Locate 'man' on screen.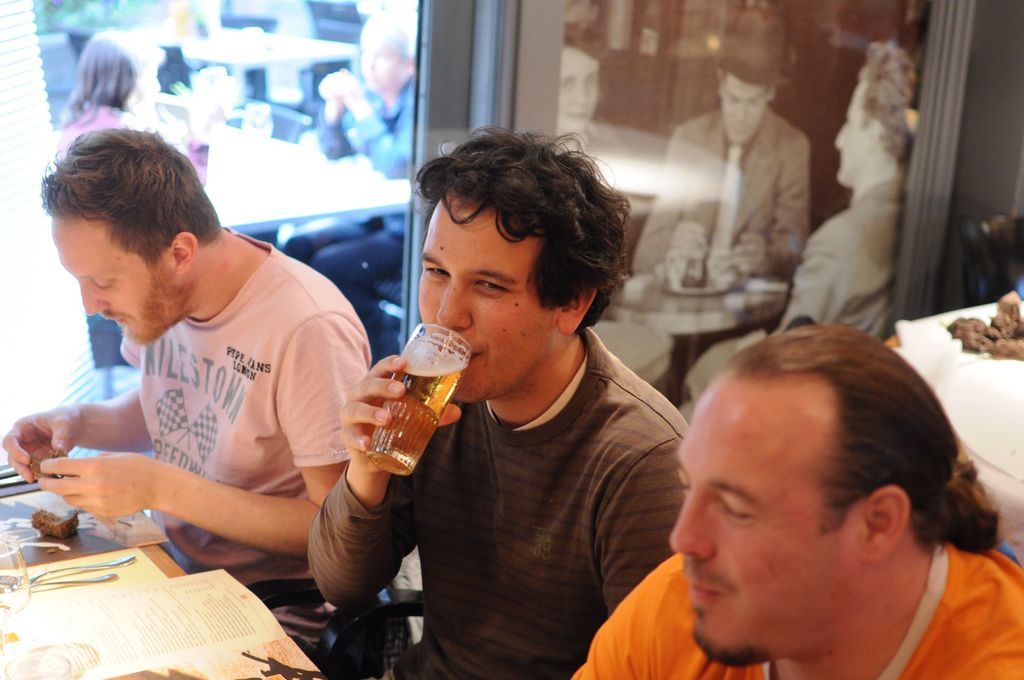
On screen at select_region(337, 132, 712, 677).
